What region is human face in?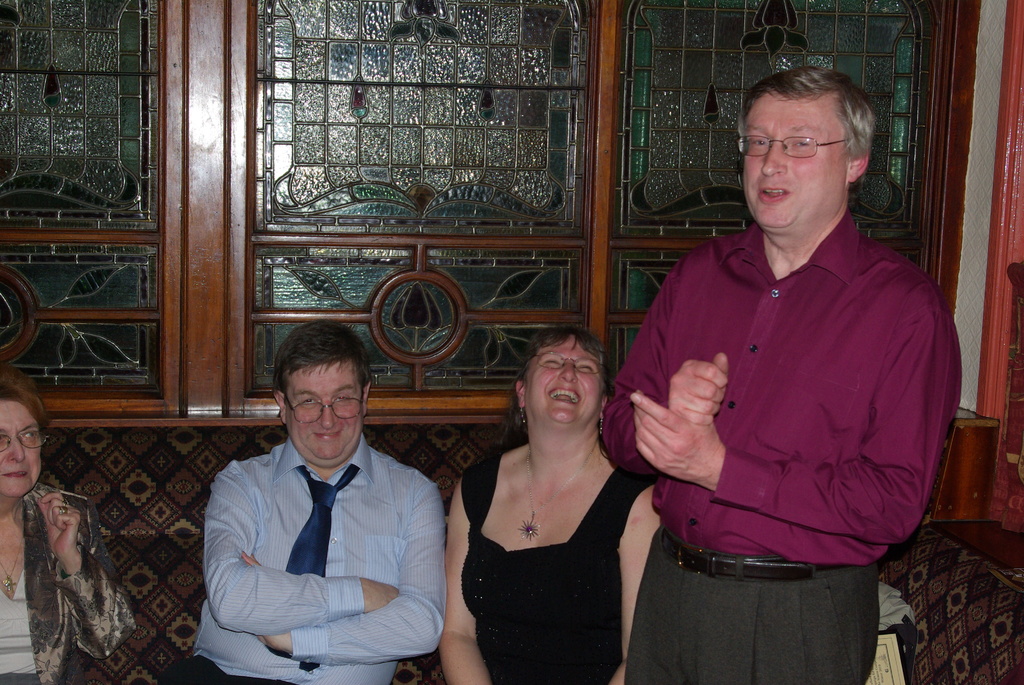
<bbox>289, 361, 364, 461</bbox>.
